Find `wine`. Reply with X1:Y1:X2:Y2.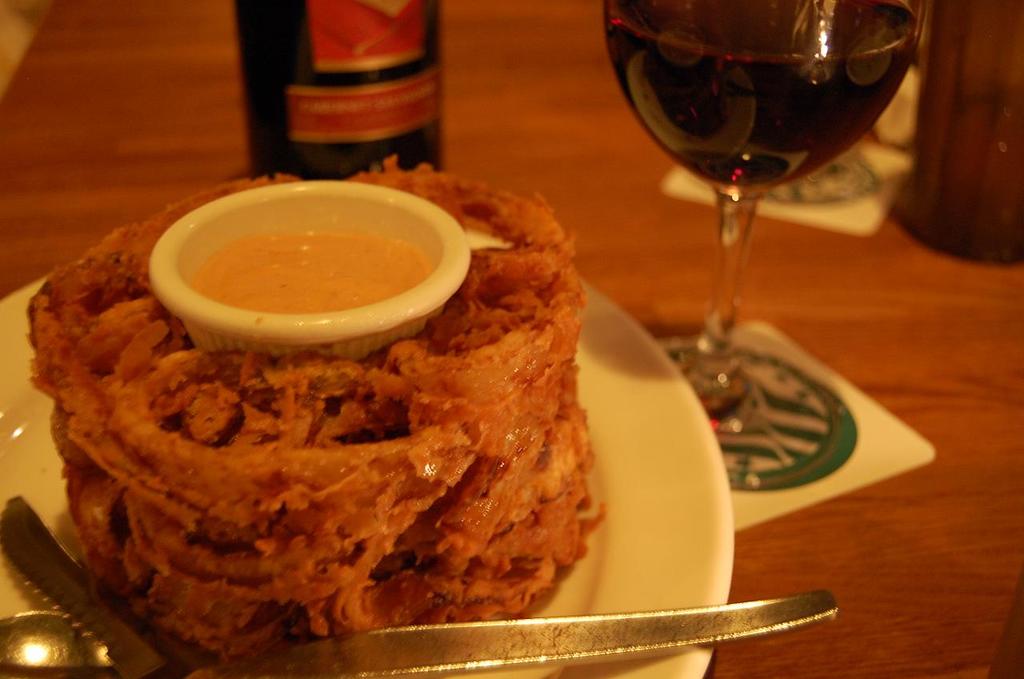
234:0:443:182.
